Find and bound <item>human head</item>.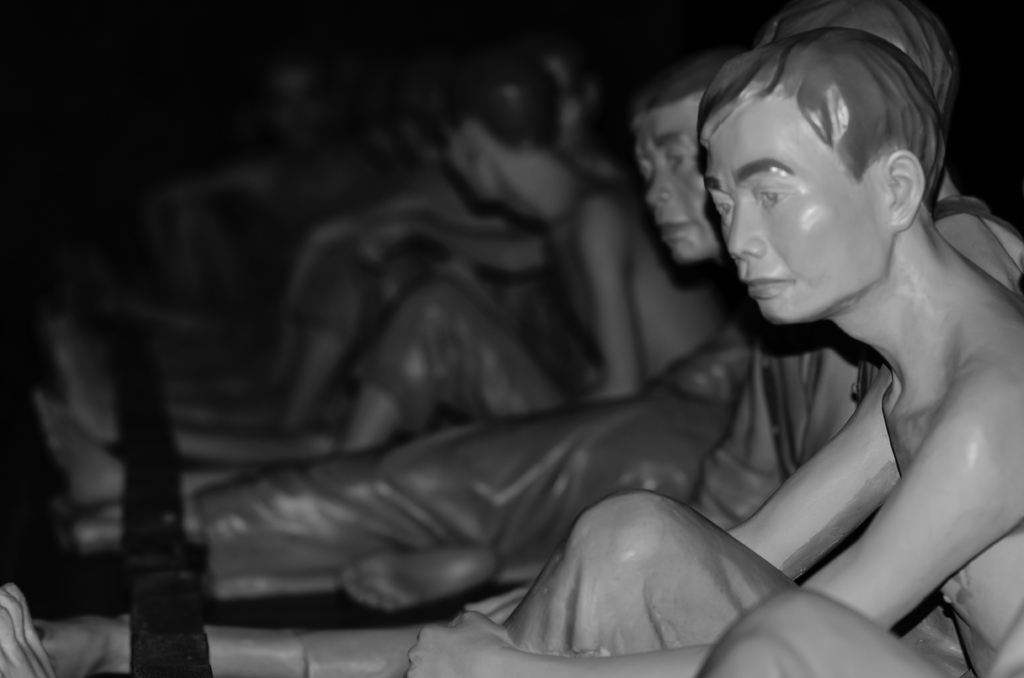
Bound: {"left": 709, "top": 26, "right": 985, "bottom": 383}.
